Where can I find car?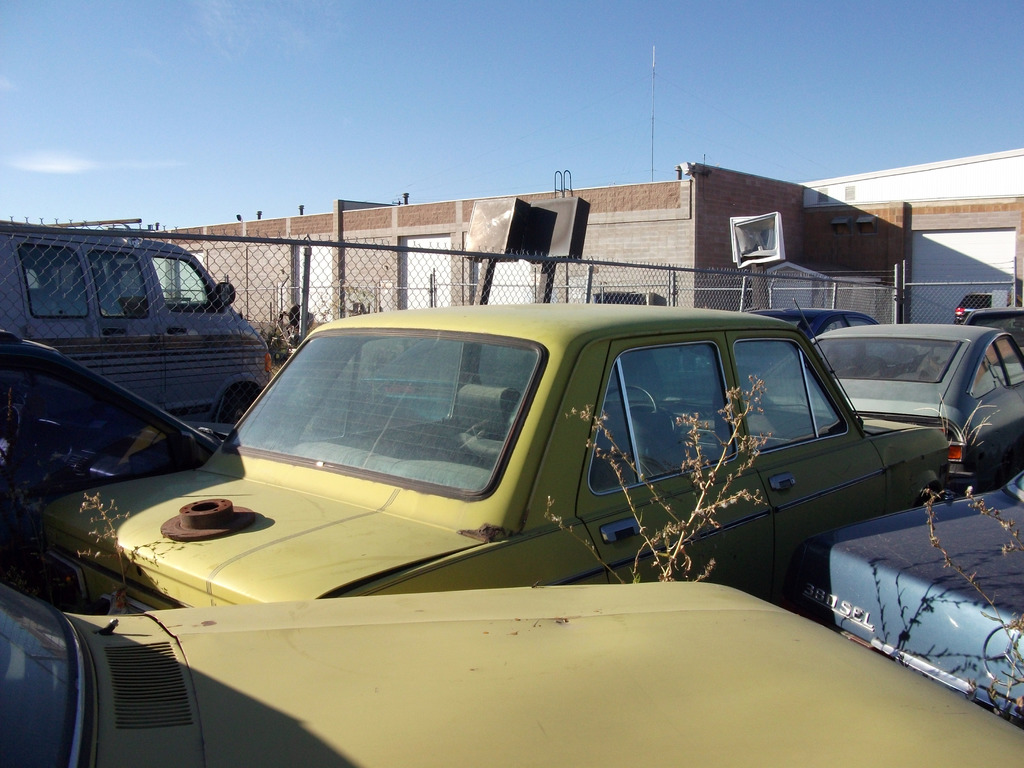
You can find it at locate(747, 323, 1023, 500).
